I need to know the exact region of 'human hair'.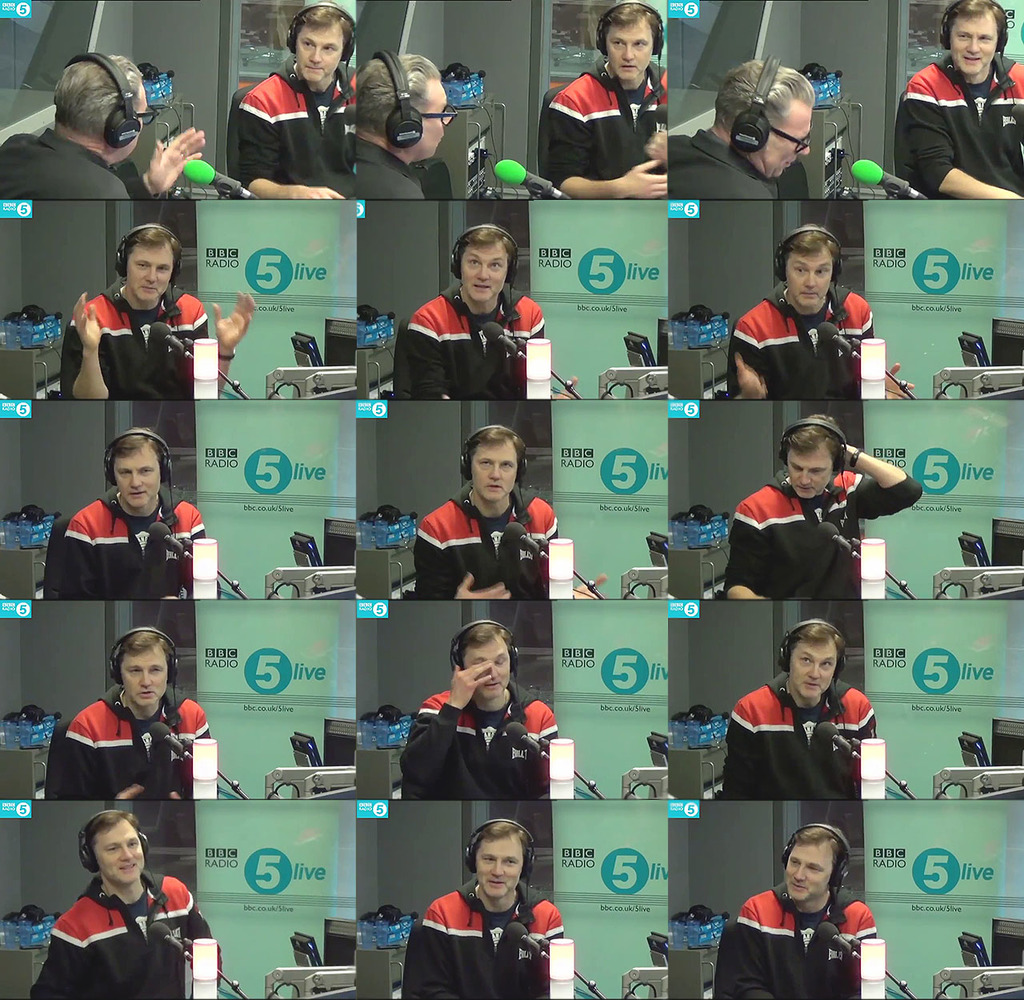
Region: 114:630:170:665.
